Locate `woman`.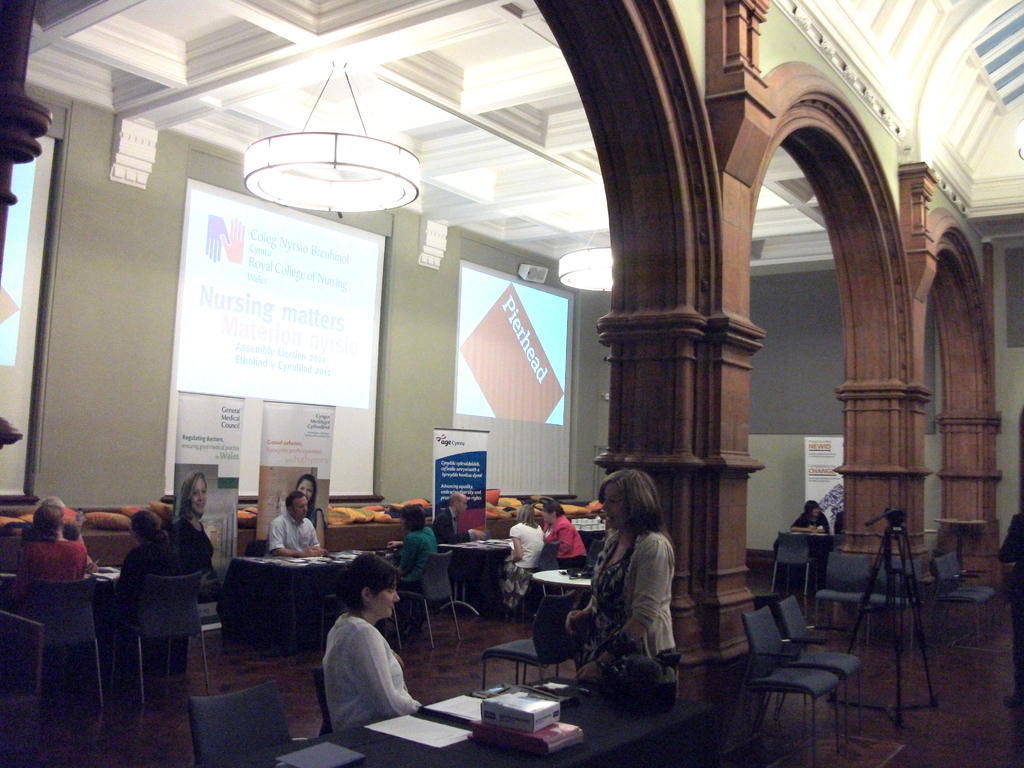
Bounding box: (left=12, top=506, right=90, bottom=604).
